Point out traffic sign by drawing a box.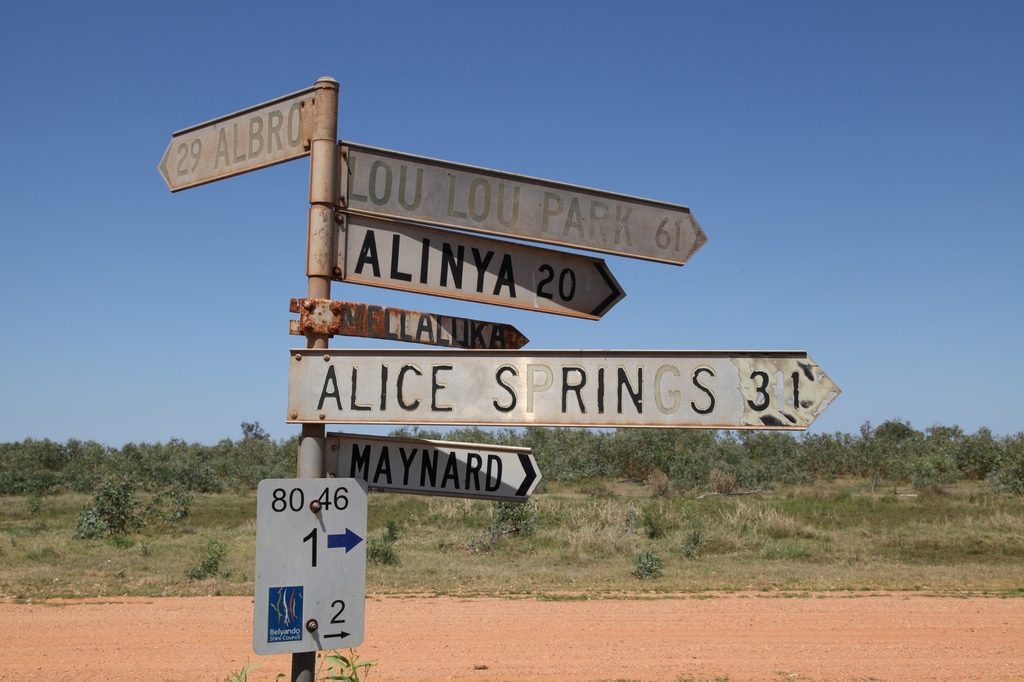
322:438:545:500.
